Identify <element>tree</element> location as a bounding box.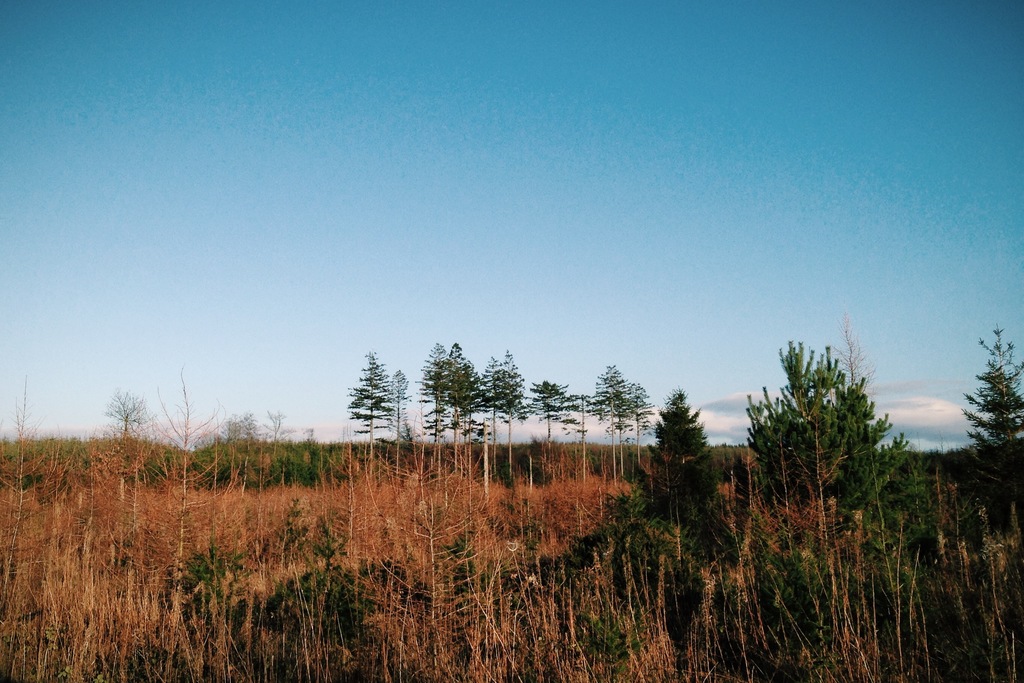
343 345 403 472.
